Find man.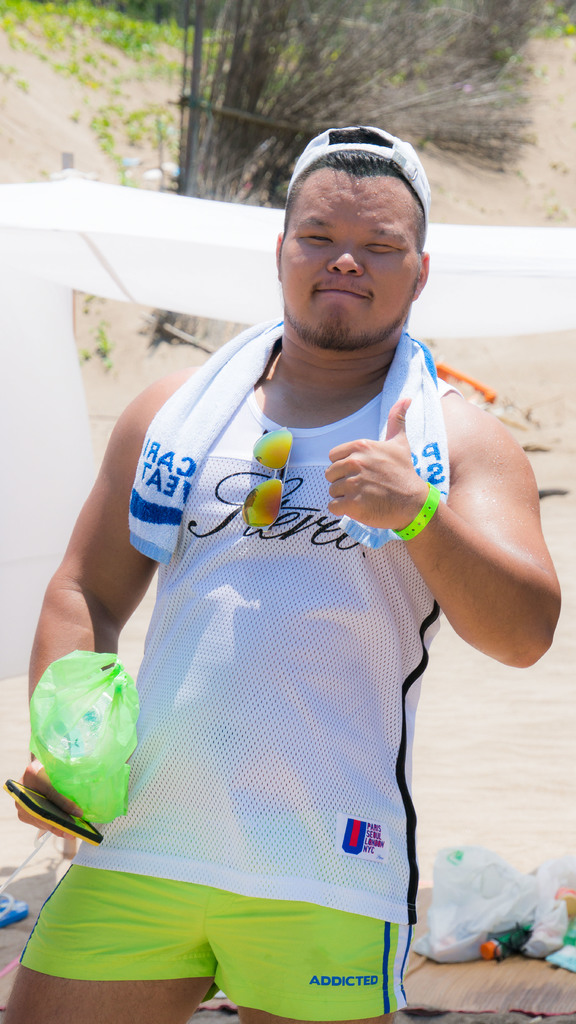
bbox=[45, 127, 553, 881].
